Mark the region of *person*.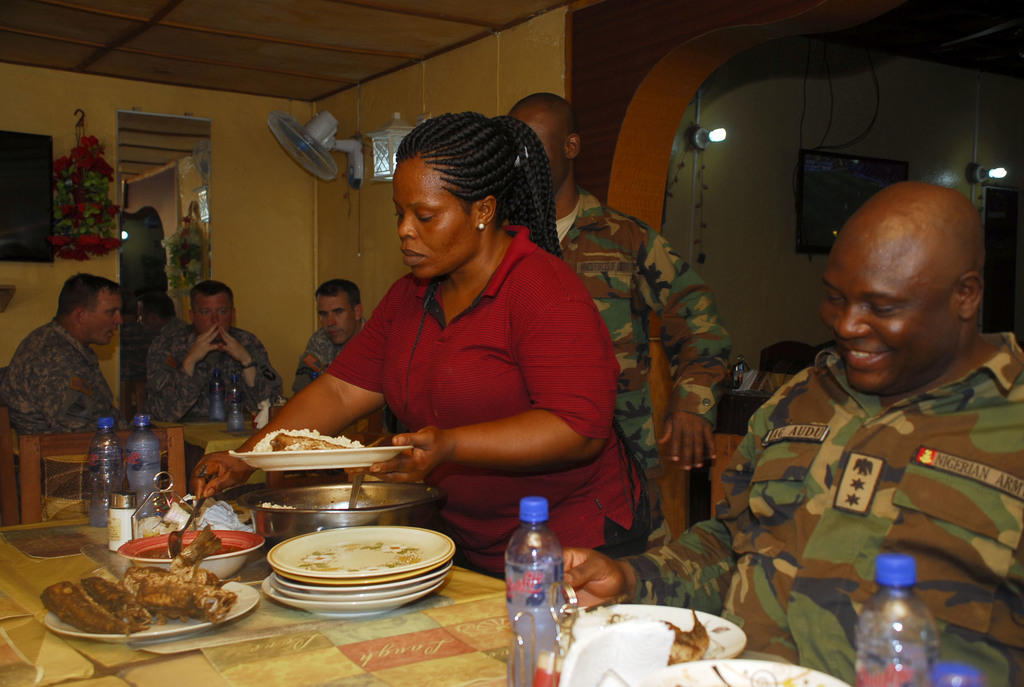
Region: region(291, 273, 362, 398).
